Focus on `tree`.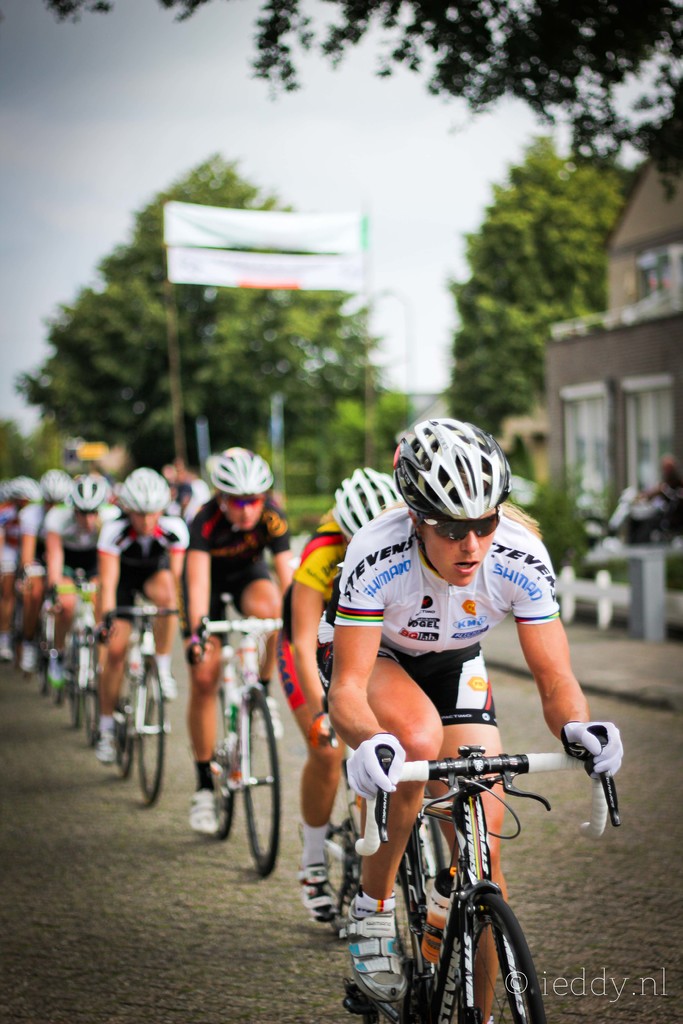
Focused at [31,0,682,204].
